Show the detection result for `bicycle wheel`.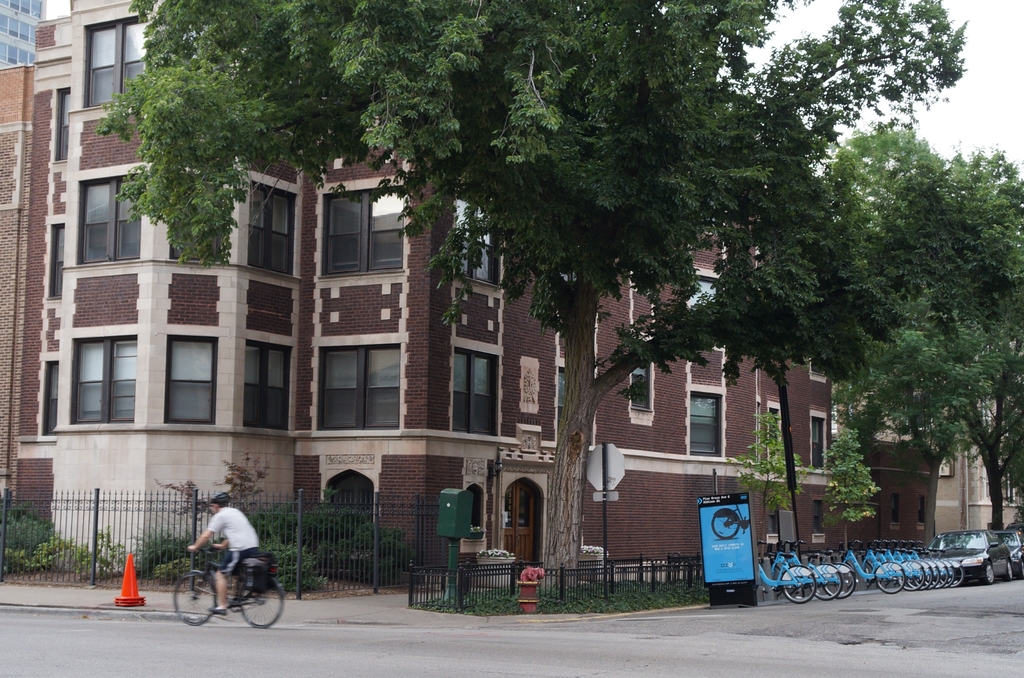
<bbox>709, 515, 739, 540</bbox>.
